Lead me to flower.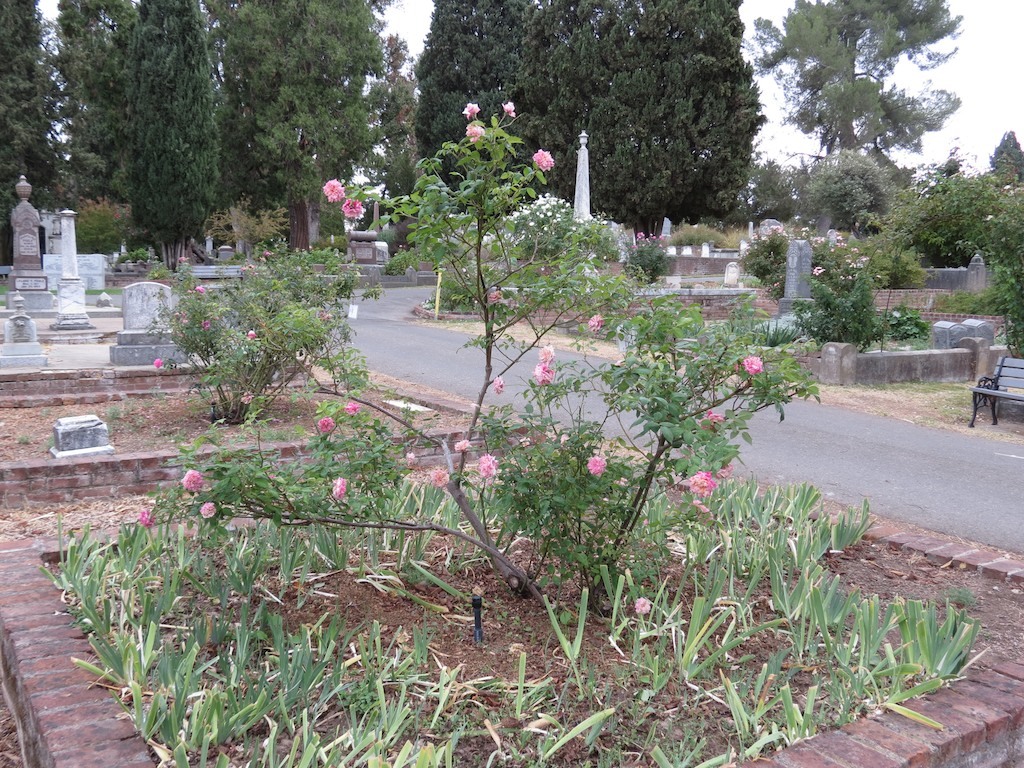
Lead to (461,123,485,144).
